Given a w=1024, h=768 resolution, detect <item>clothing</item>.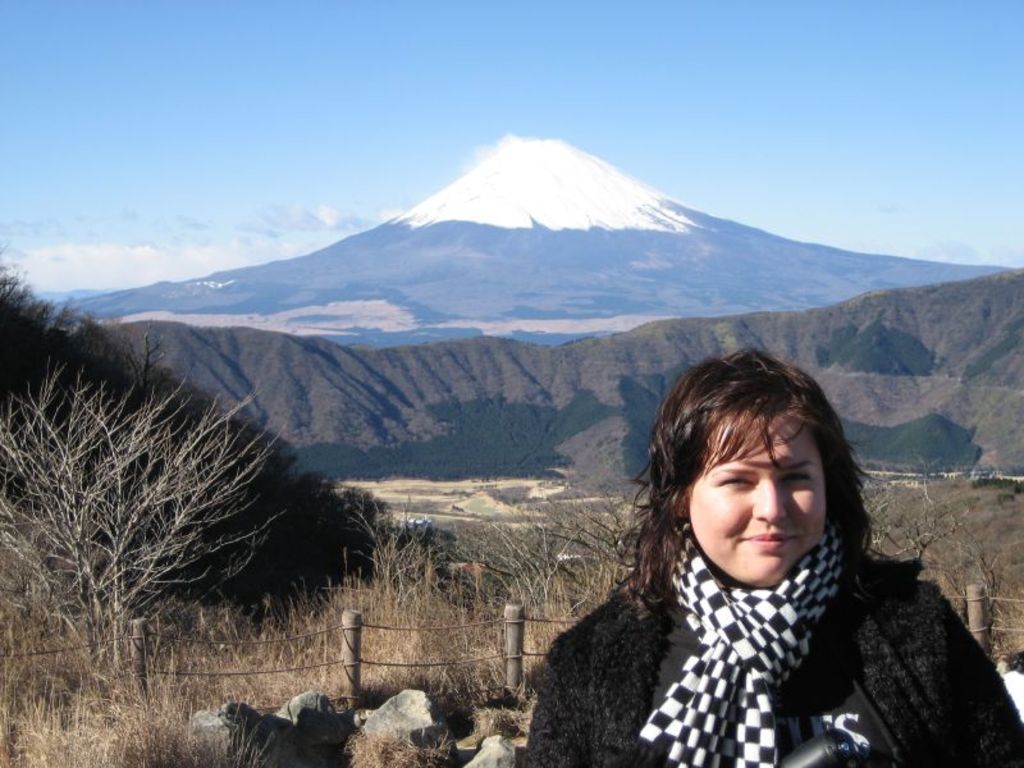
[513,398,899,748].
